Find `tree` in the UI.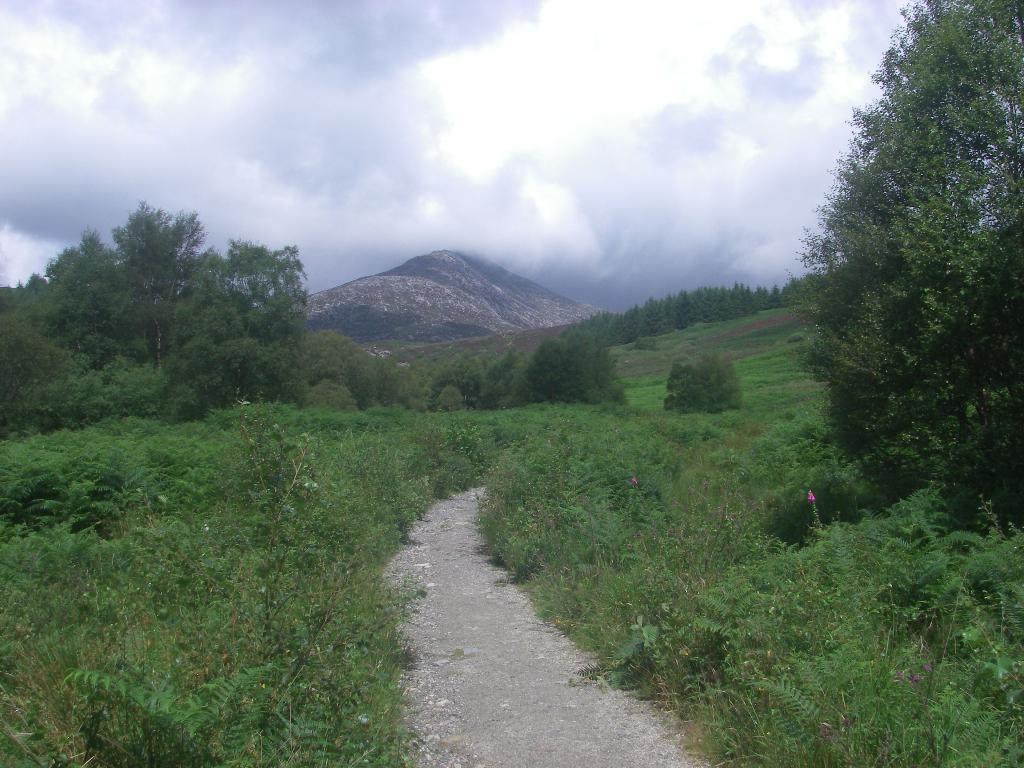
UI element at {"x1": 1, "y1": 420, "x2": 148, "y2": 543}.
